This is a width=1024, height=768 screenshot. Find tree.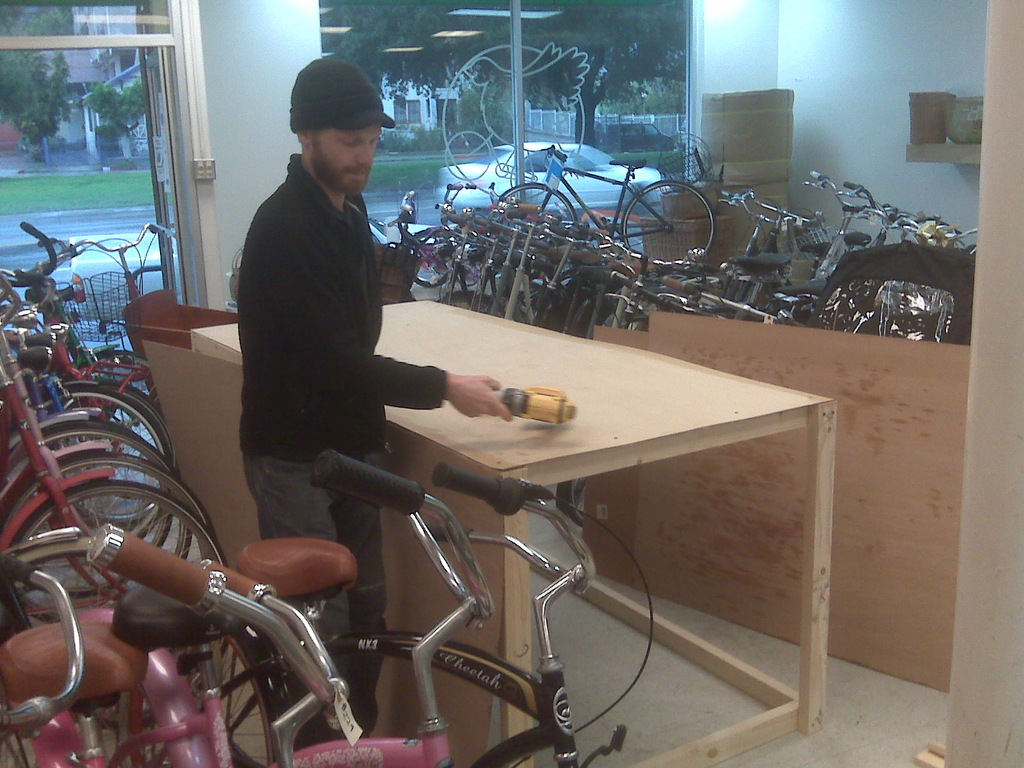
Bounding box: detection(0, 50, 65, 156).
